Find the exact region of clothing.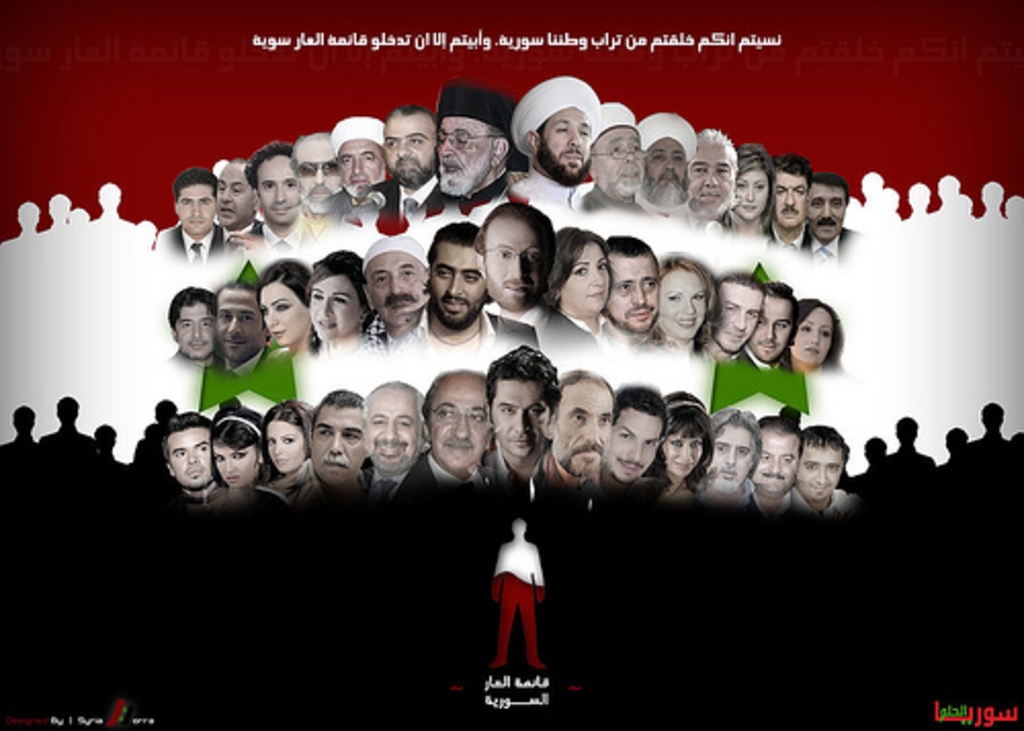
Exact region: 279/461/373/504.
